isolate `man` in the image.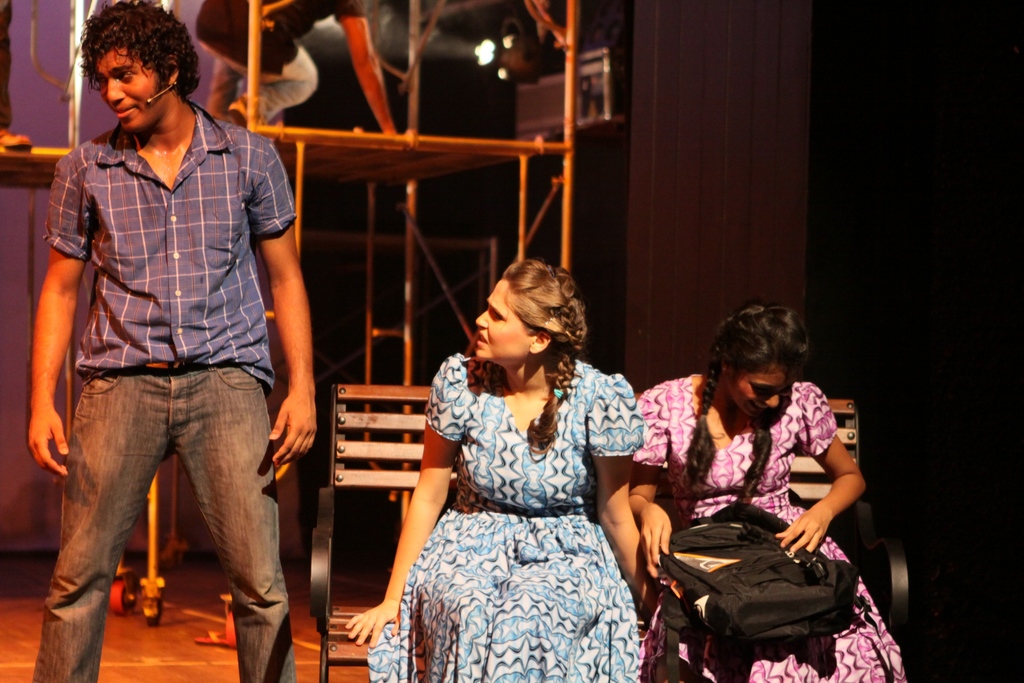
Isolated region: bbox=(19, 13, 316, 652).
